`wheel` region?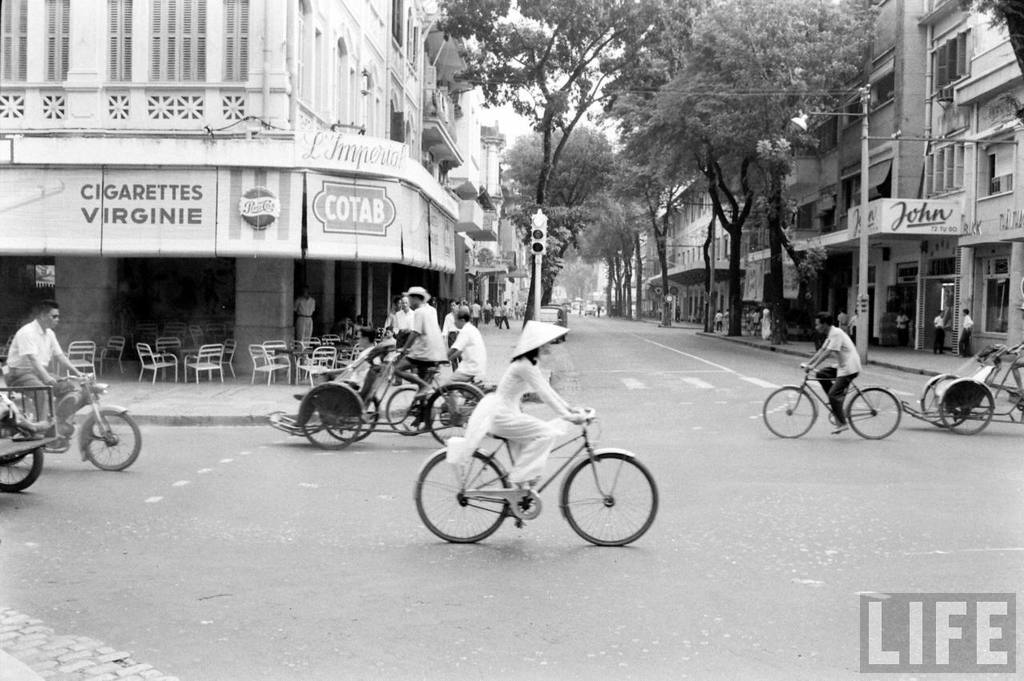
Rect(843, 387, 906, 439)
